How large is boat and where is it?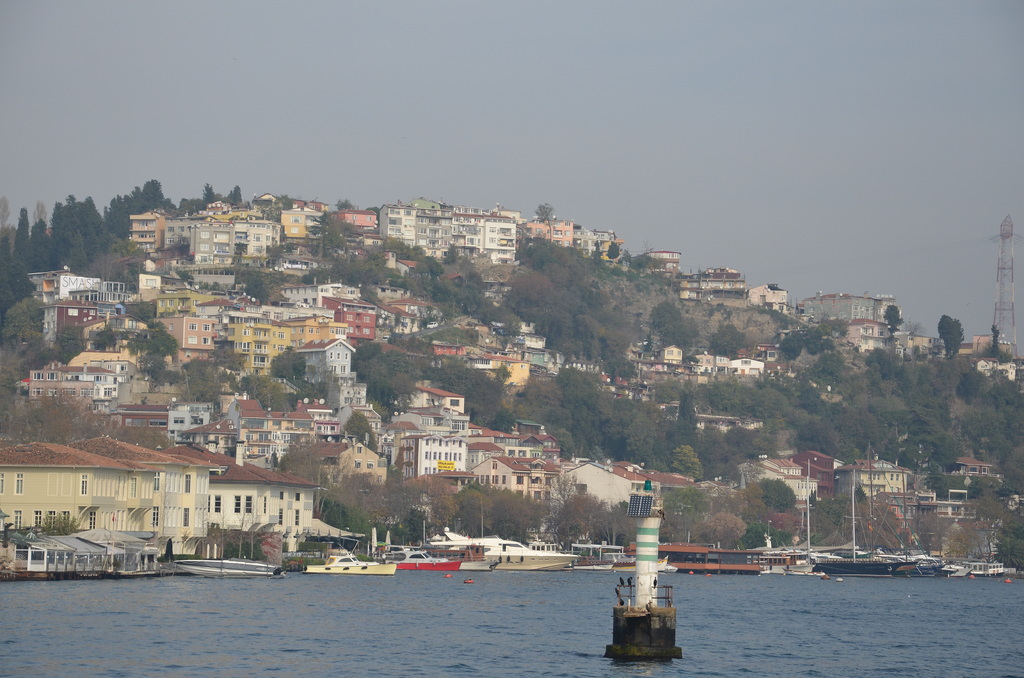
Bounding box: locate(2, 531, 123, 576).
